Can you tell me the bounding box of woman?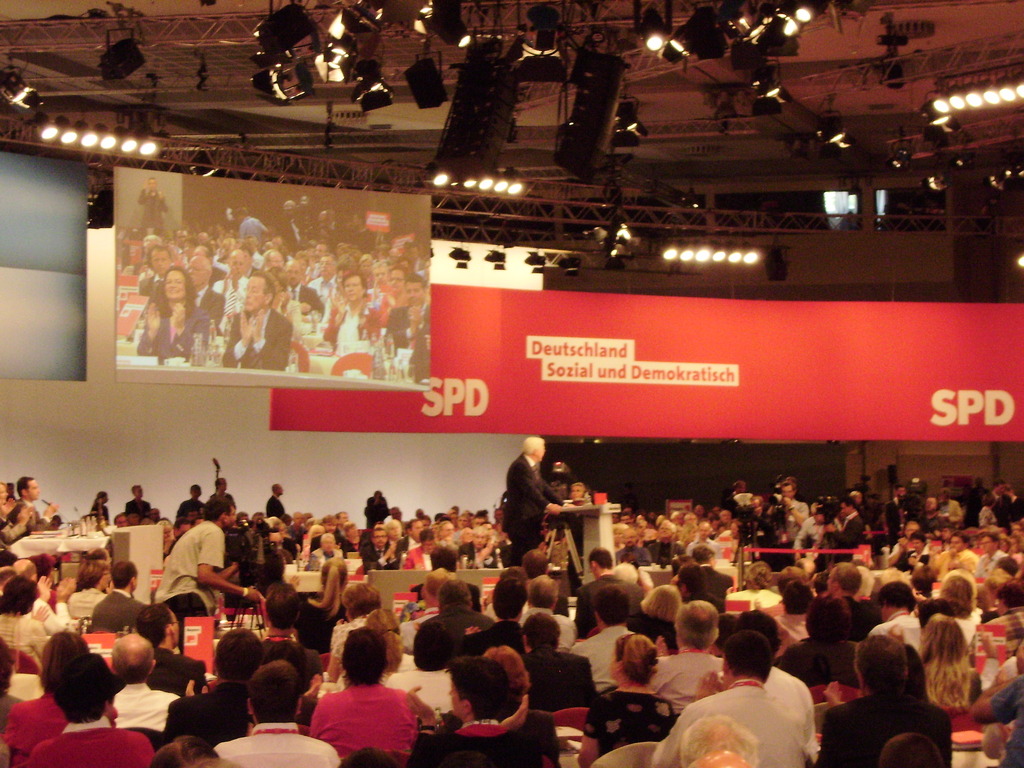
x1=655 y1=595 x2=730 y2=700.
